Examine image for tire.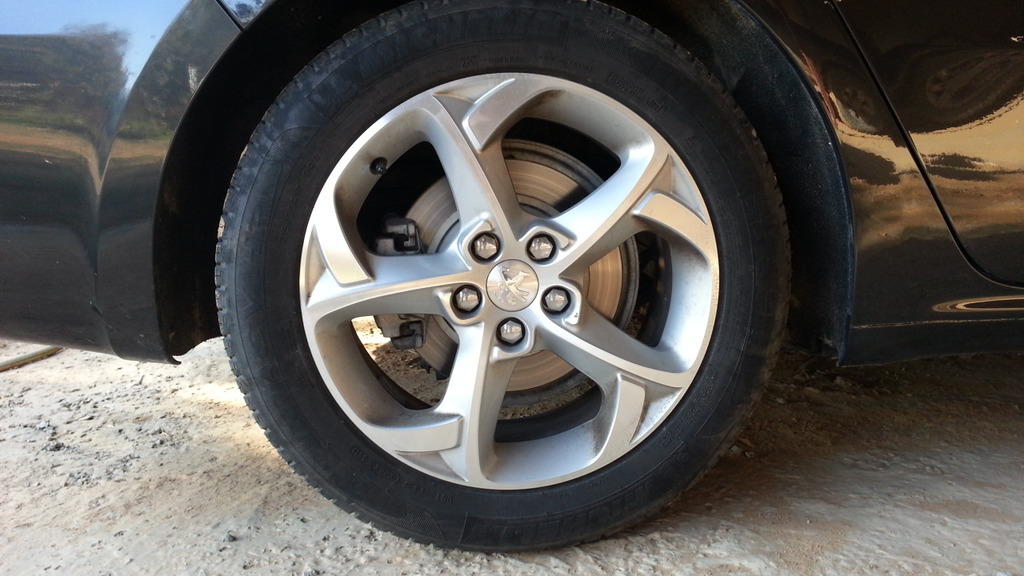
Examination result: rect(218, 0, 794, 559).
